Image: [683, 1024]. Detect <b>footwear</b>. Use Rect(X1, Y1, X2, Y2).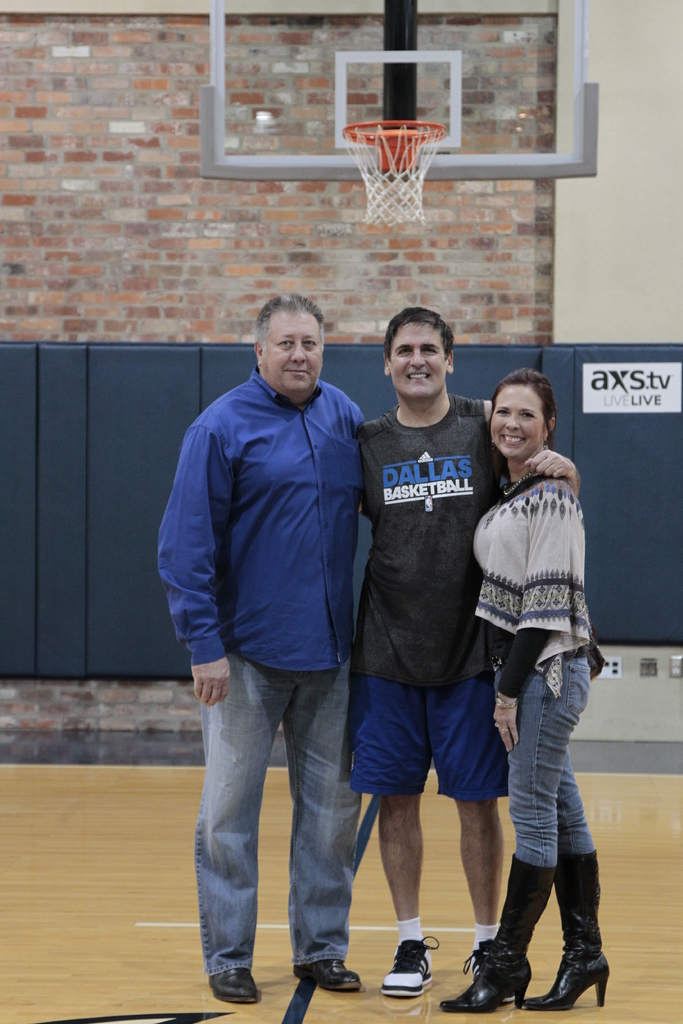
Rect(438, 935, 526, 1013).
